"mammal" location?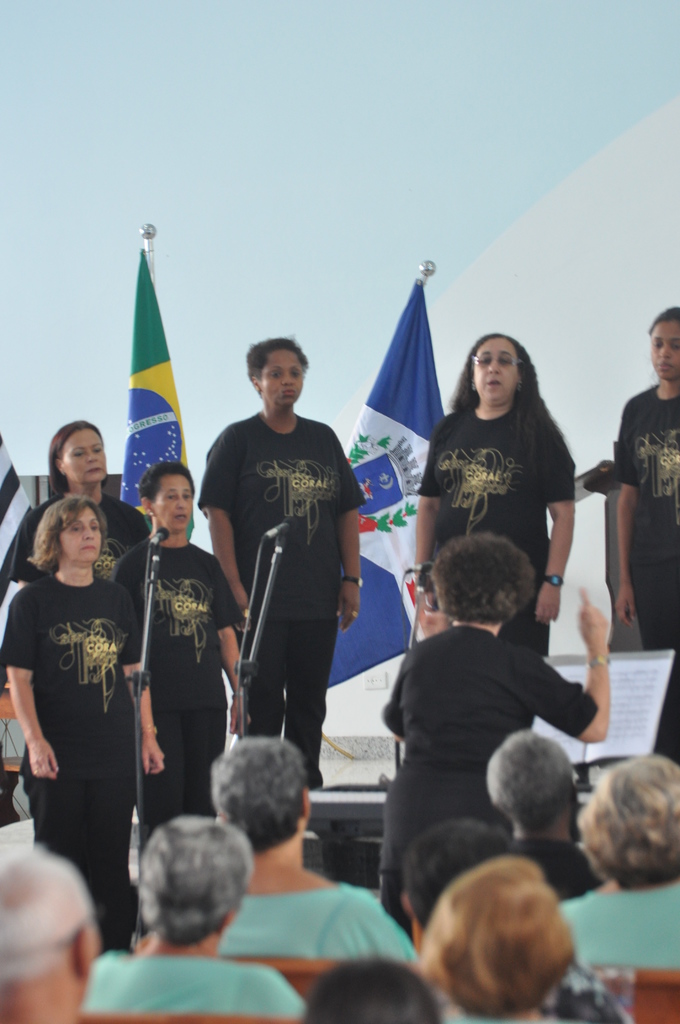
{"left": 0, "top": 492, "right": 165, "bottom": 942}
